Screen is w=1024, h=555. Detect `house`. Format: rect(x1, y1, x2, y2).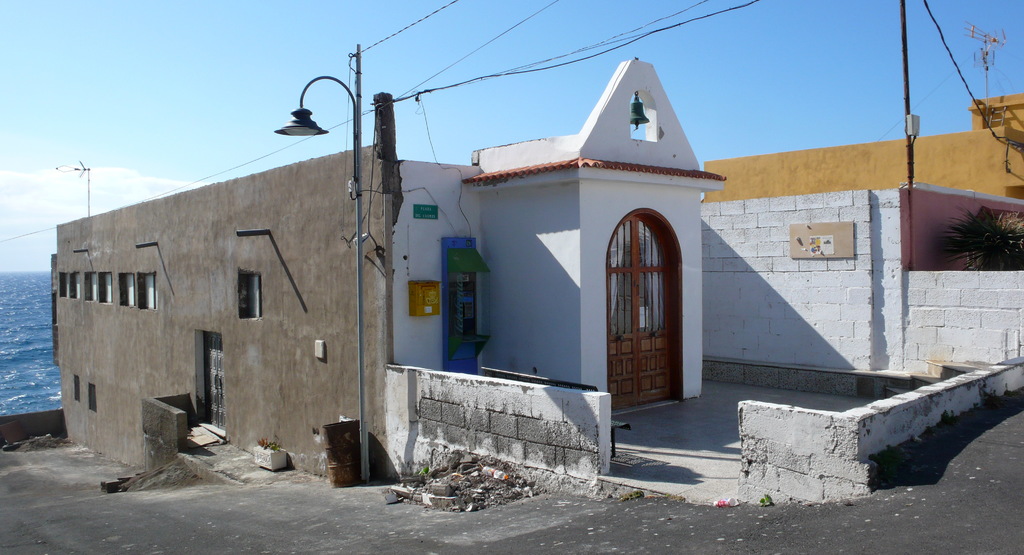
rect(55, 54, 748, 478).
